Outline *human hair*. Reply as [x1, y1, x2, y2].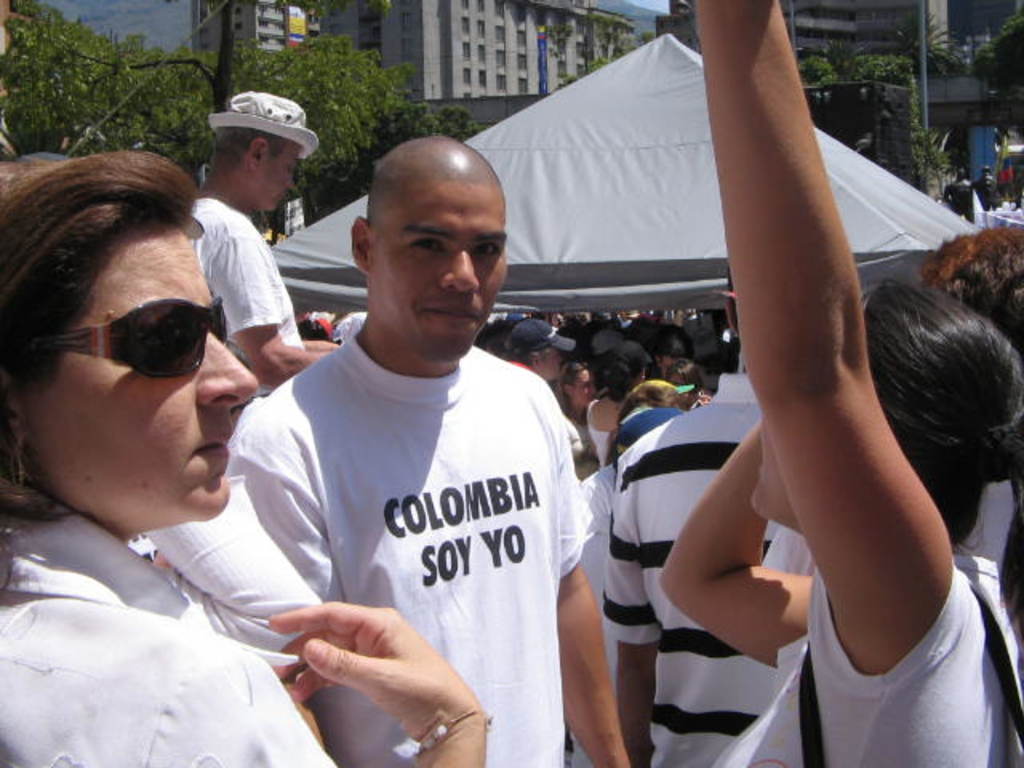
[554, 362, 586, 411].
